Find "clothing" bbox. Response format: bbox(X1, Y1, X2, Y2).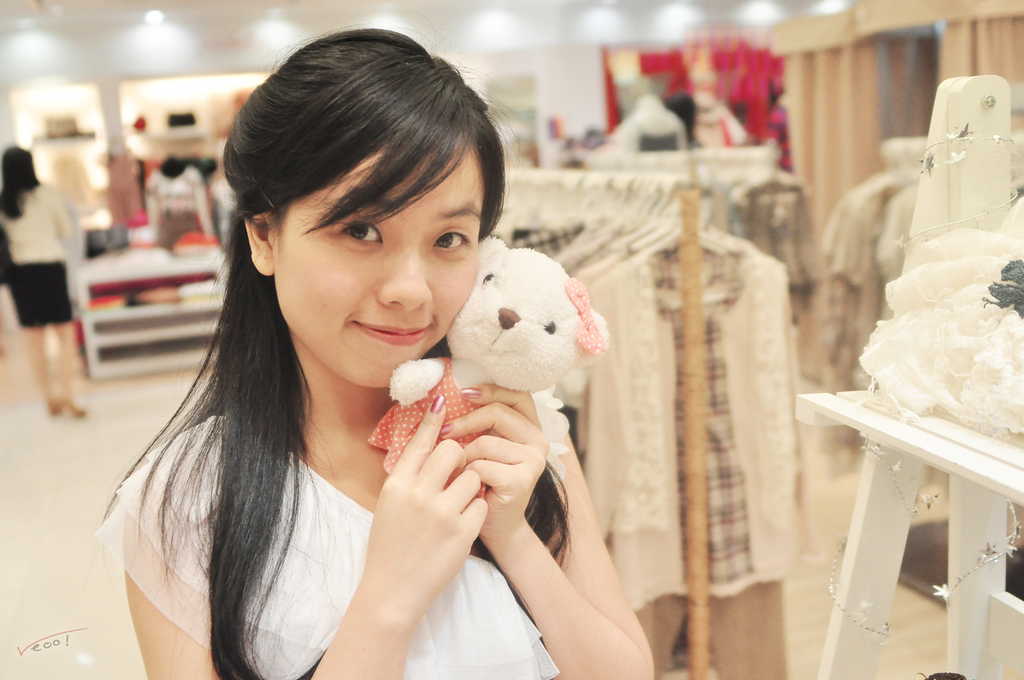
bbox(120, 264, 517, 660).
